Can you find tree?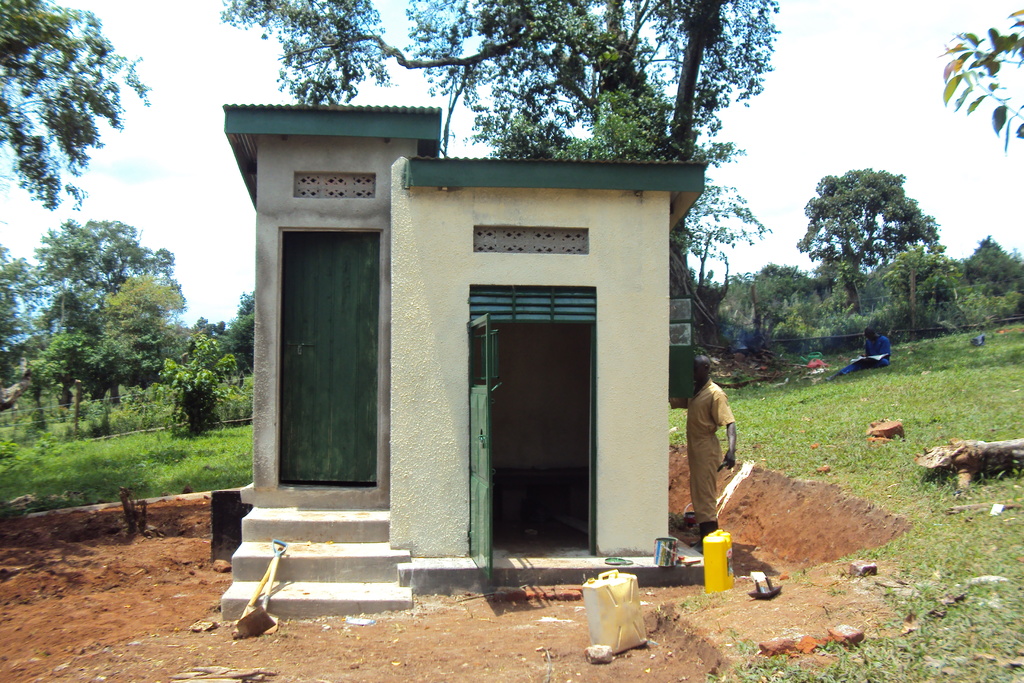
Yes, bounding box: crop(801, 146, 955, 327).
